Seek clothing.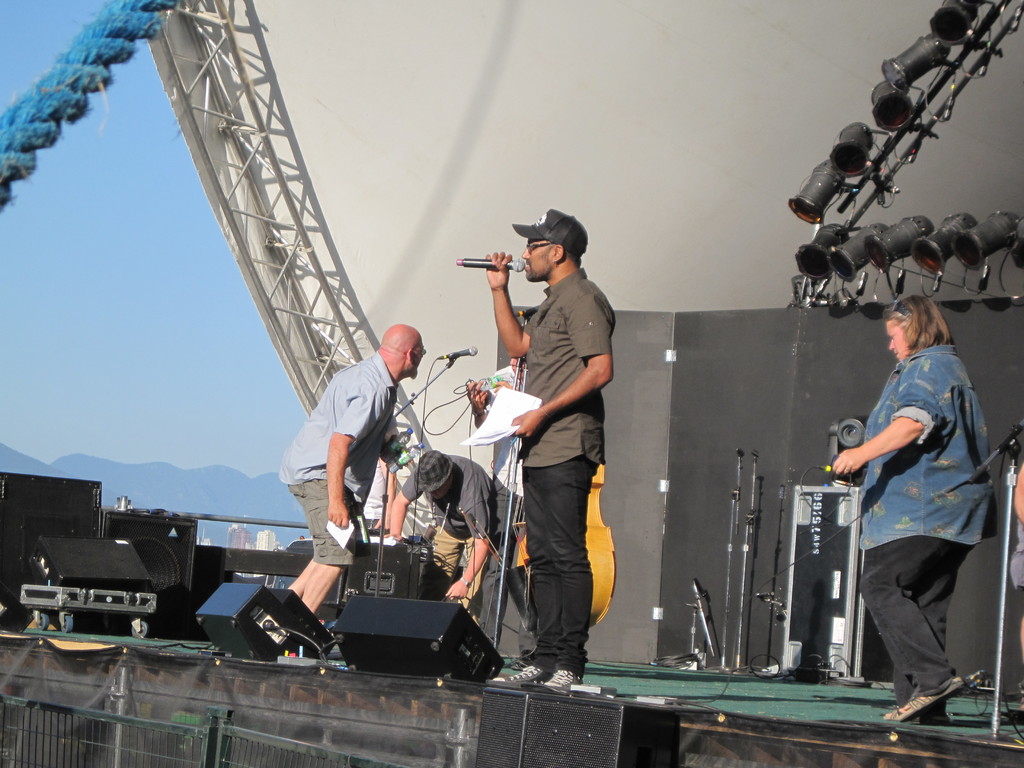
<region>522, 263, 620, 669</region>.
